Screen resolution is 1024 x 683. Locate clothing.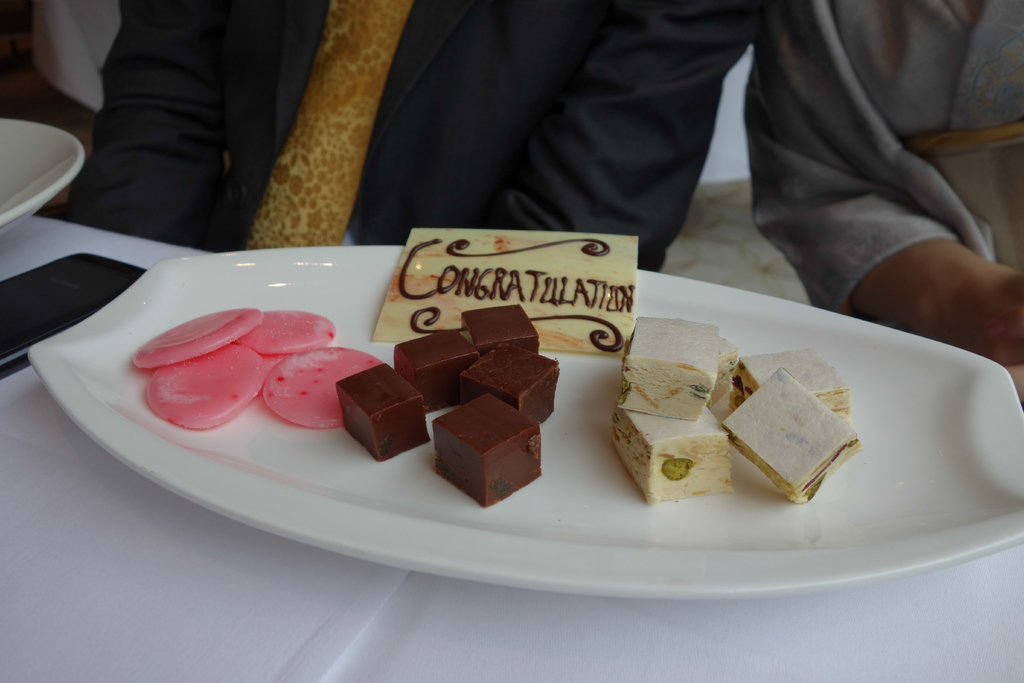
region(60, 0, 779, 314).
